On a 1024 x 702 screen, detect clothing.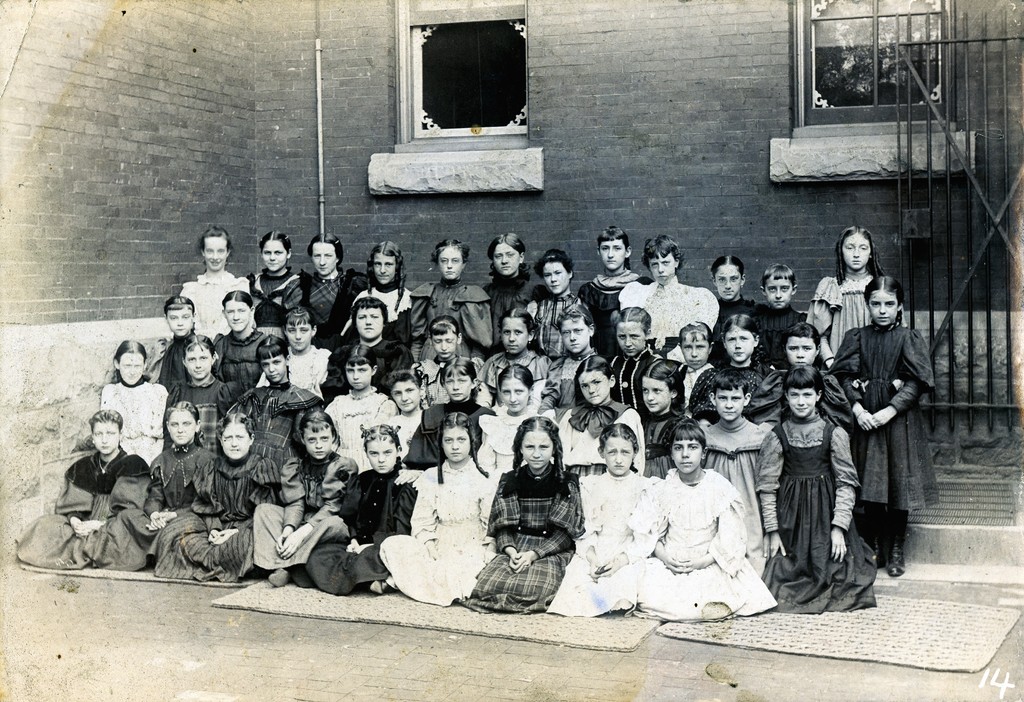
(x1=477, y1=397, x2=559, y2=478).
